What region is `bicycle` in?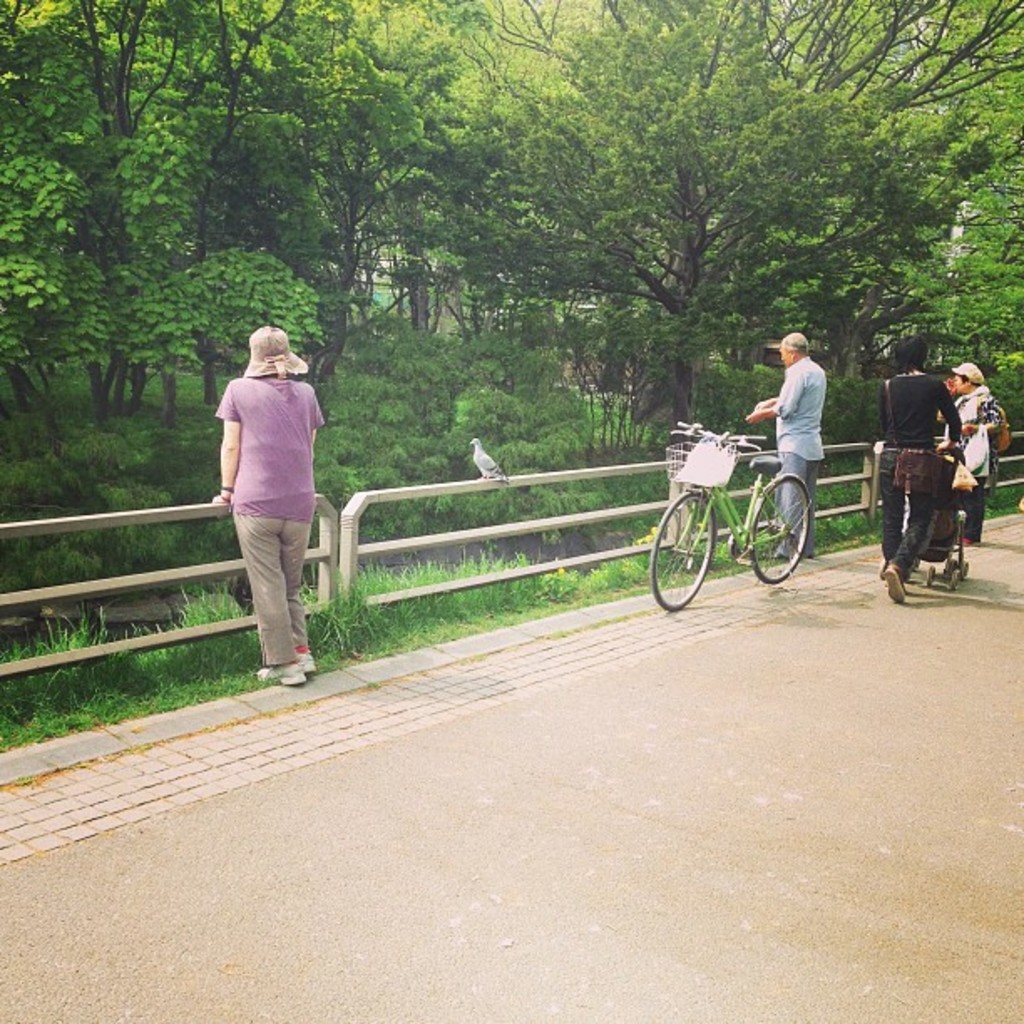
detection(649, 417, 806, 607).
